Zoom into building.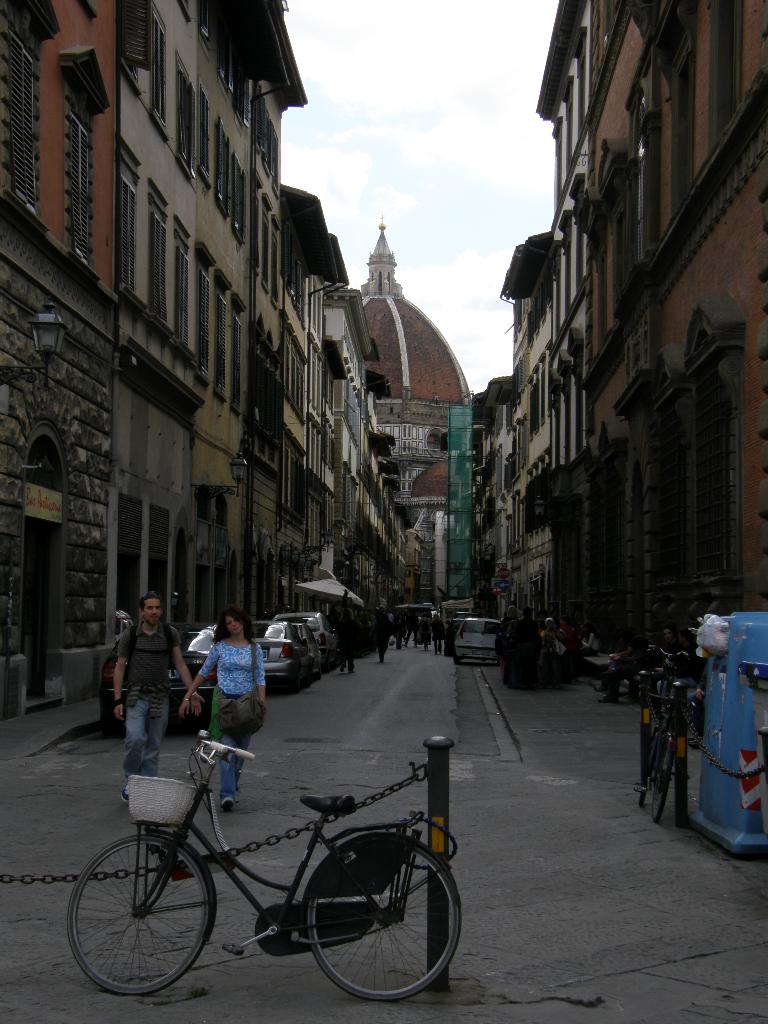
Zoom target: region(0, 0, 114, 720).
